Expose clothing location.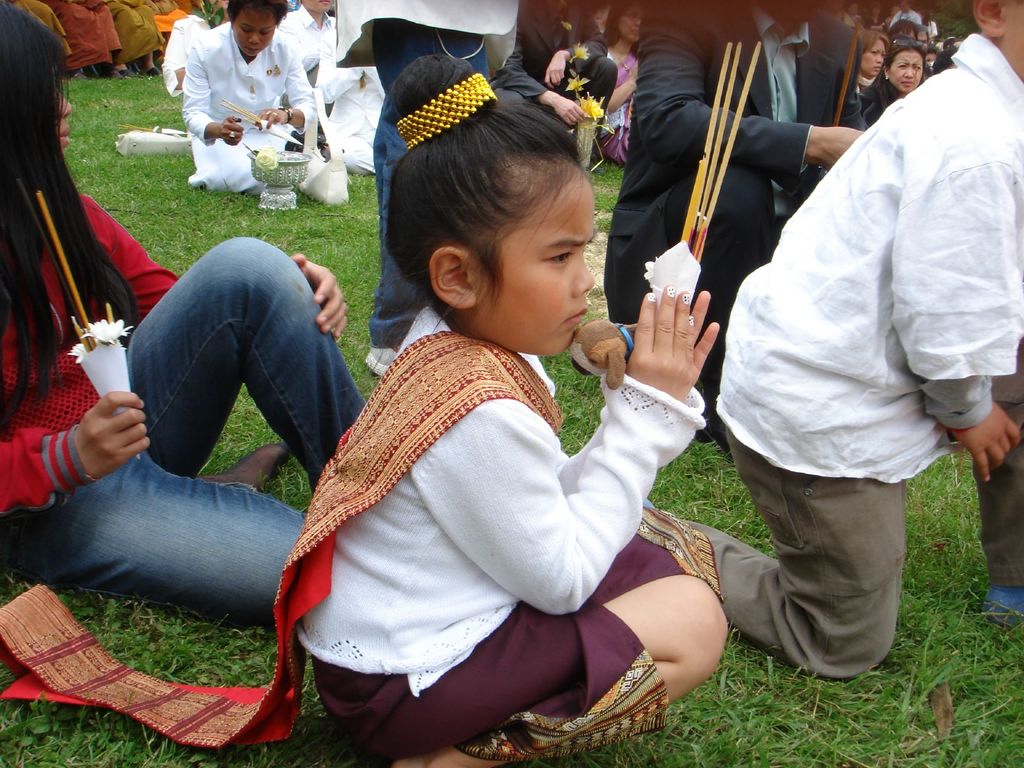
Exposed at bbox=[0, 193, 364, 627].
